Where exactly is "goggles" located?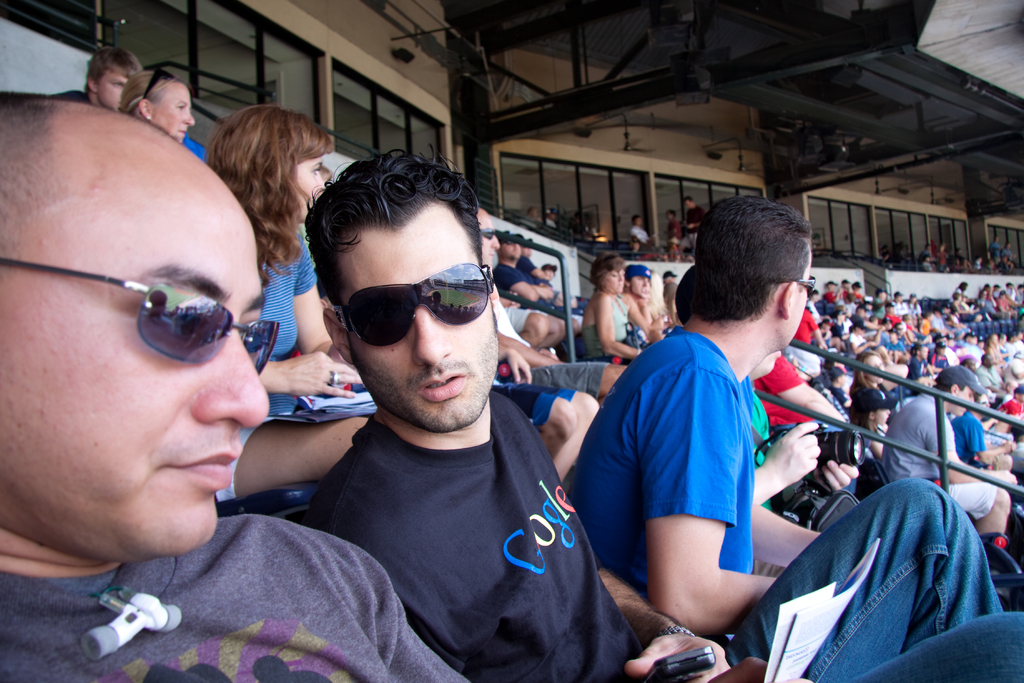
Its bounding box is (316,260,499,352).
